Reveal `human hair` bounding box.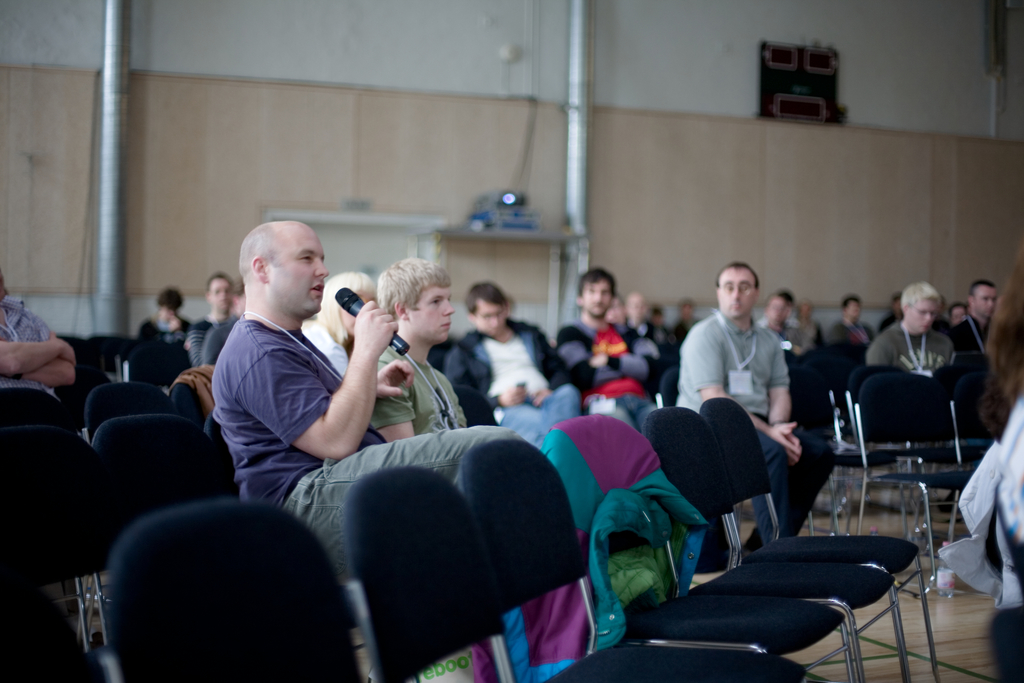
Revealed: x1=374, y1=255, x2=451, y2=324.
